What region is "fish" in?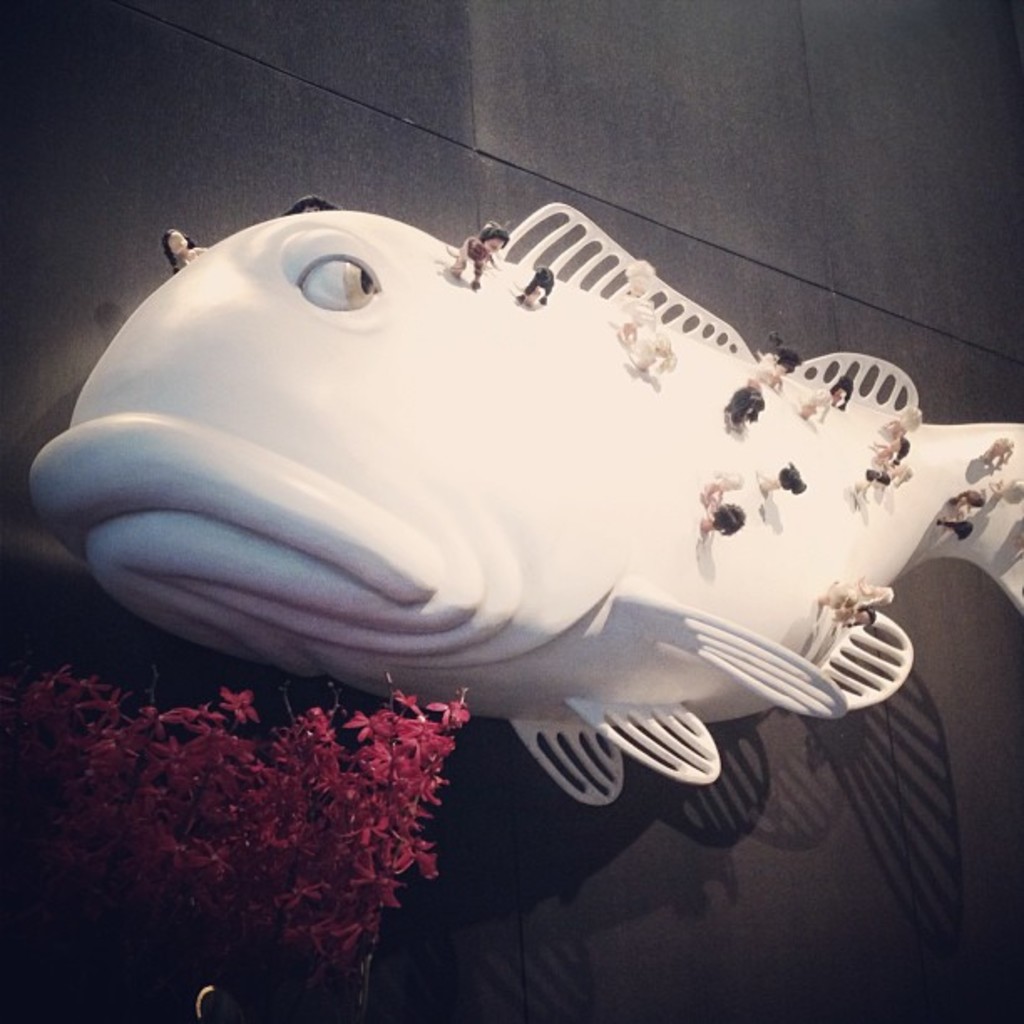
[13,186,987,857].
